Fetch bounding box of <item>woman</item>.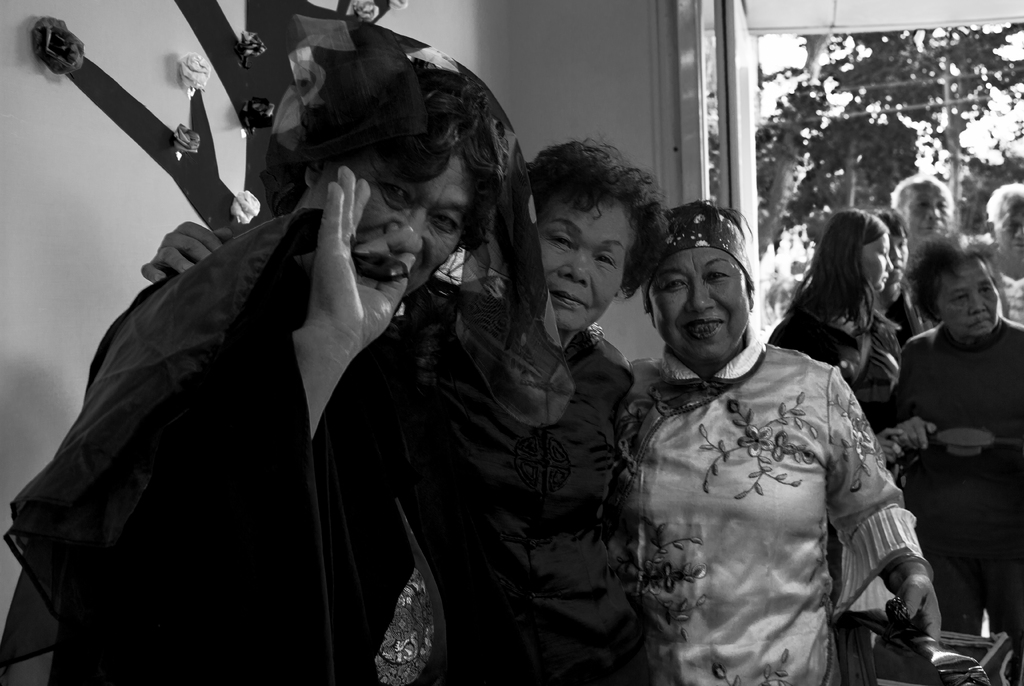
Bbox: <bbox>5, 65, 531, 685</bbox>.
